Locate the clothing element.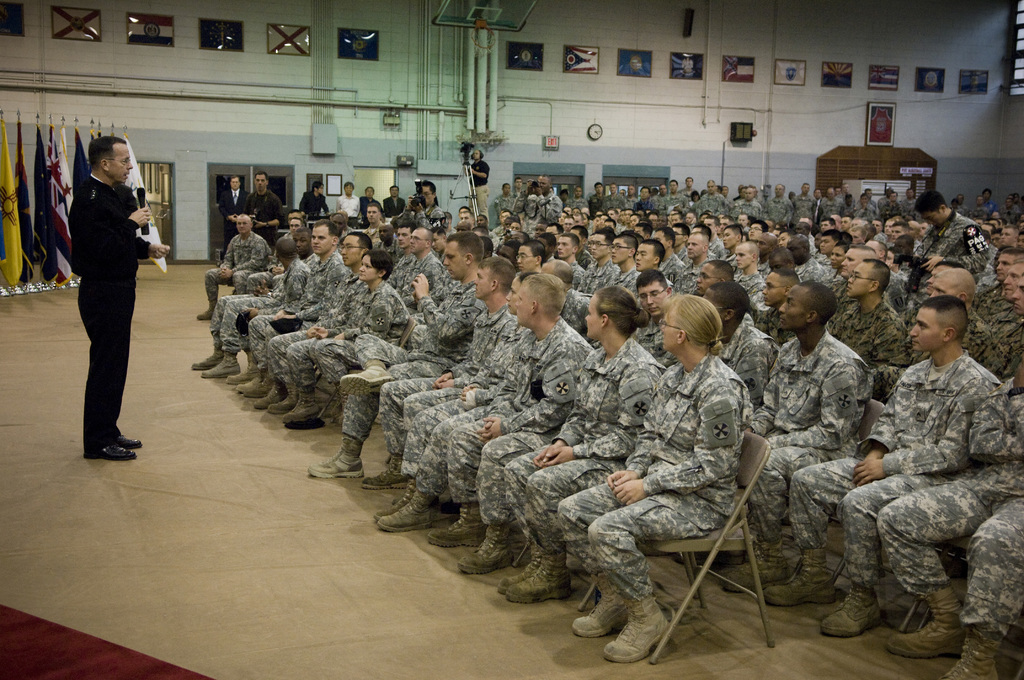
Element bbox: {"left": 552, "top": 352, "right": 763, "bottom": 593}.
